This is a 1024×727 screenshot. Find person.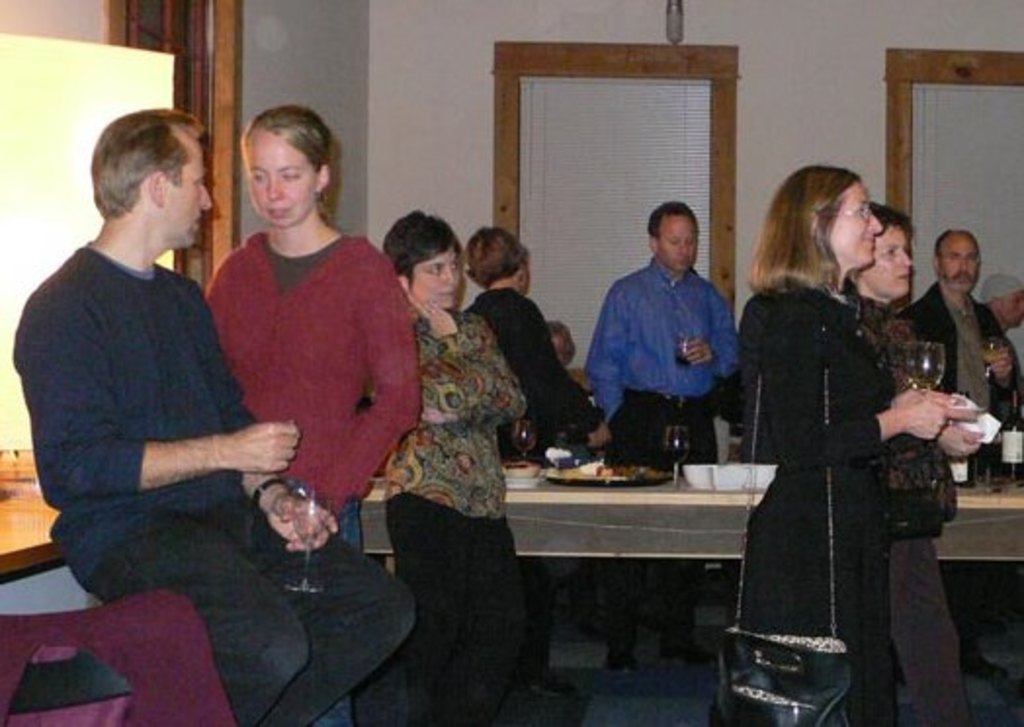
Bounding box: (731,162,983,725).
